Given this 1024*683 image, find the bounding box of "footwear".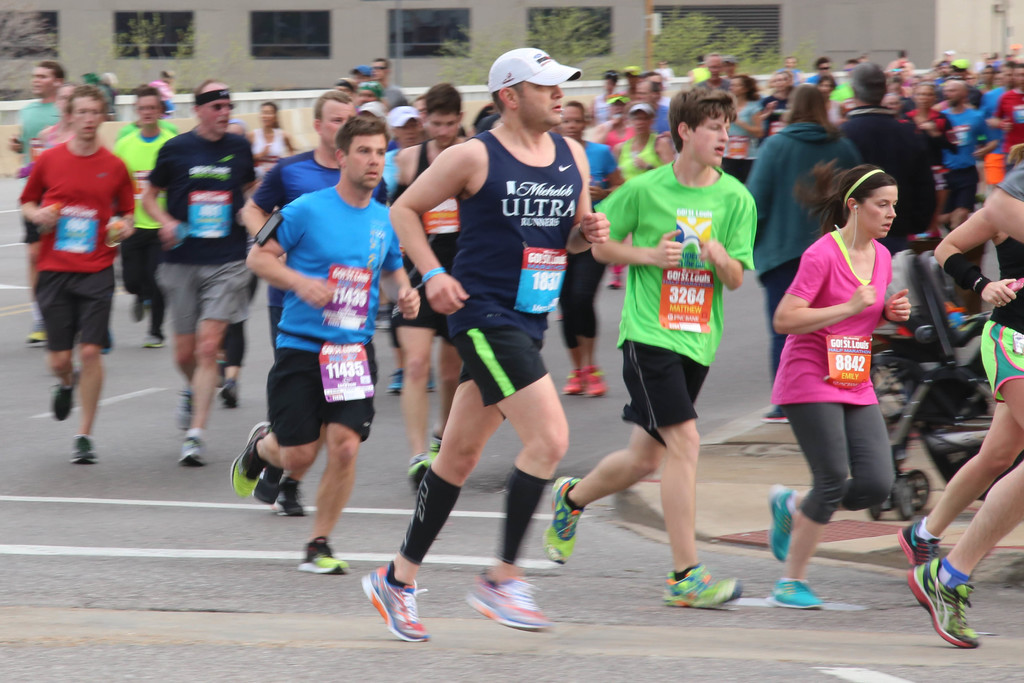
{"x1": 580, "y1": 363, "x2": 609, "y2": 397}.
